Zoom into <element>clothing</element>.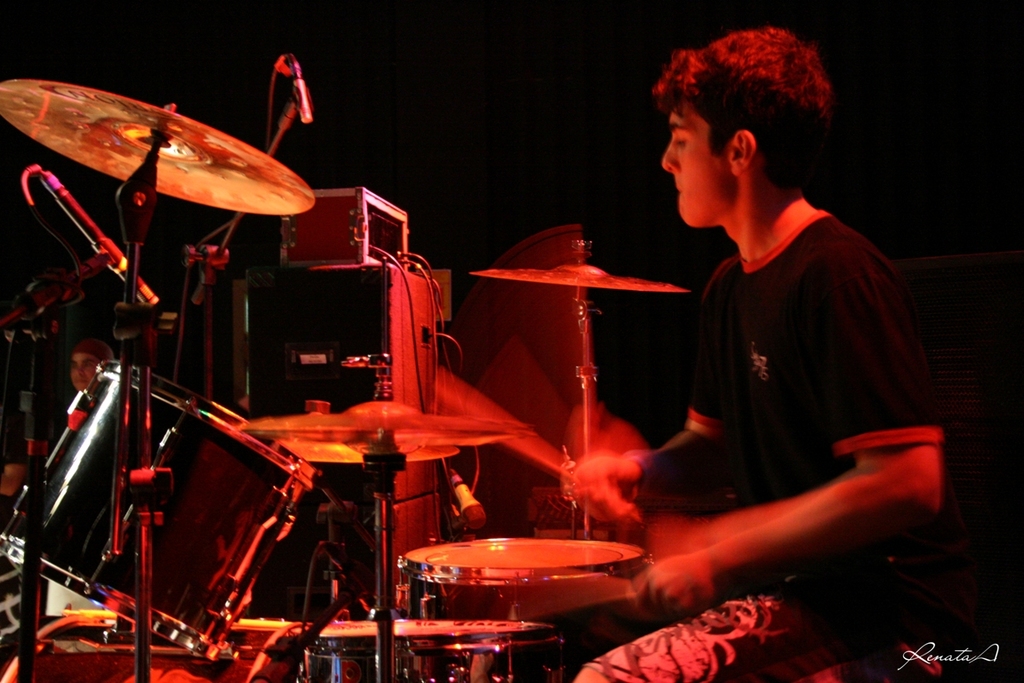
Zoom target: crop(551, 207, 948, 682).
